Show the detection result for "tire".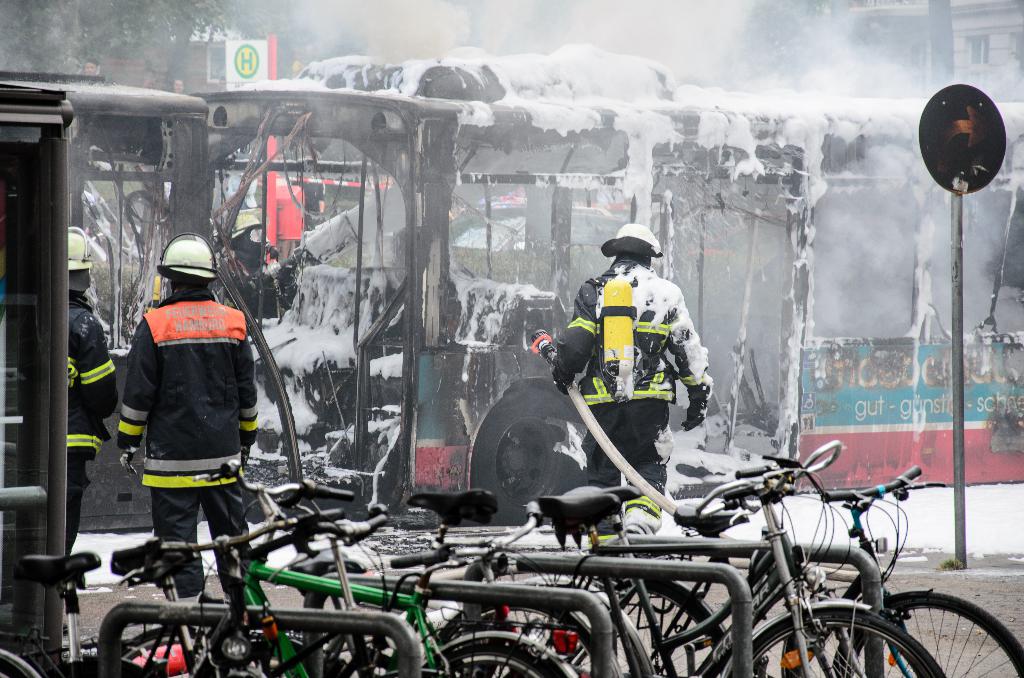
l=442, t=604, r=598, b=677.
